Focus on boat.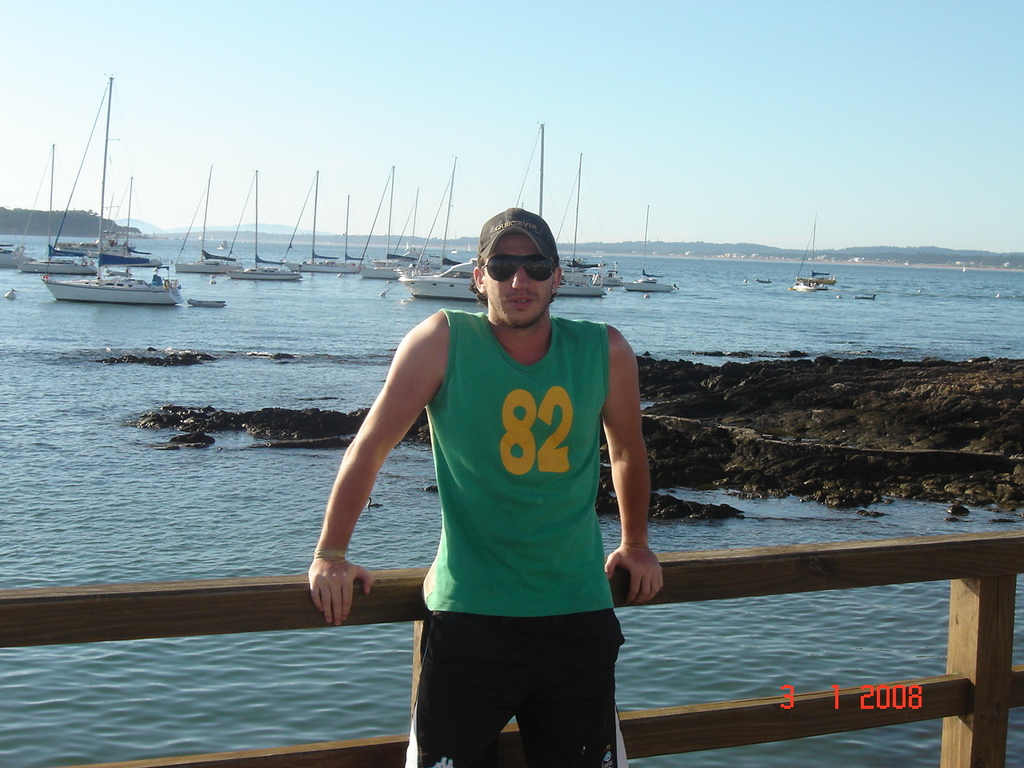
Focused at rect(11, 137, 101, 281).
